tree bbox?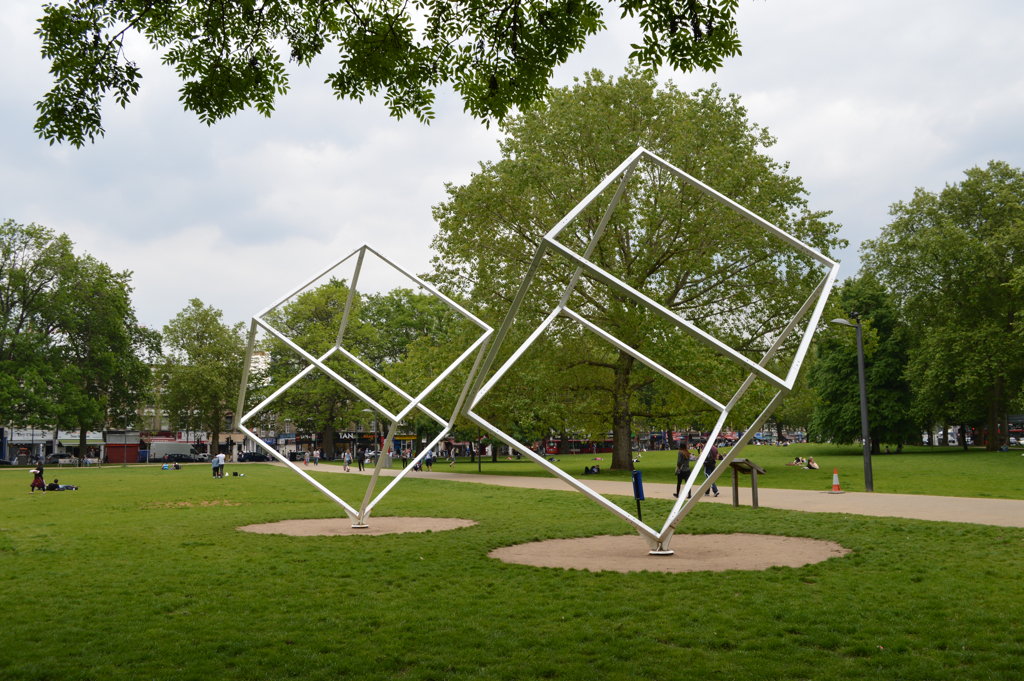
bbox(352, 303, 540, 471)
